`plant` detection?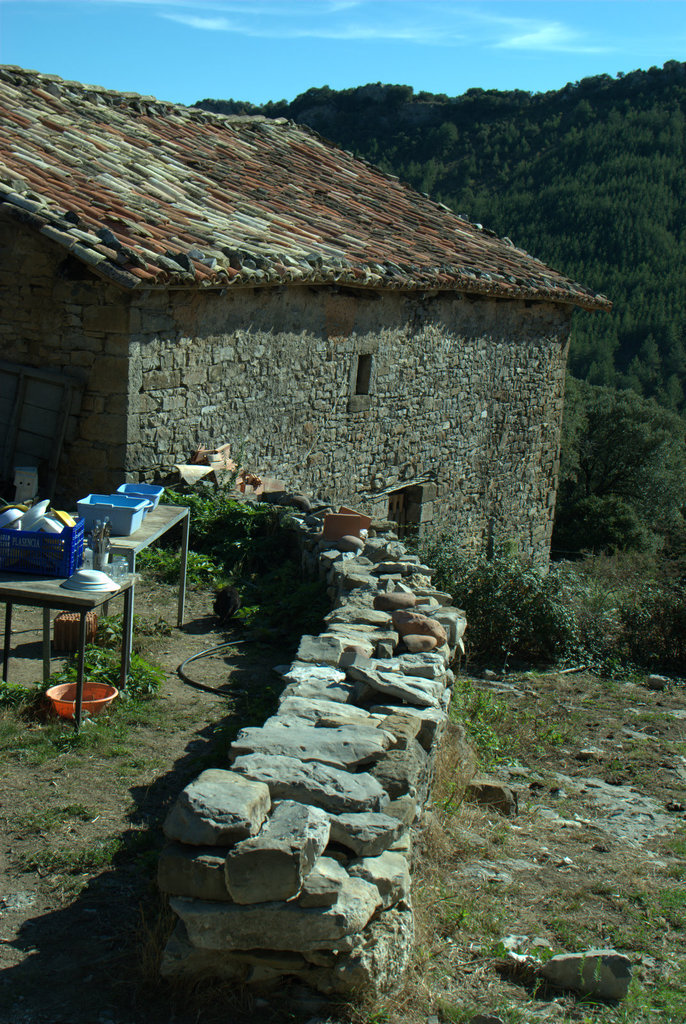
[x1=0, y1=801, x2=97, y2=830]
